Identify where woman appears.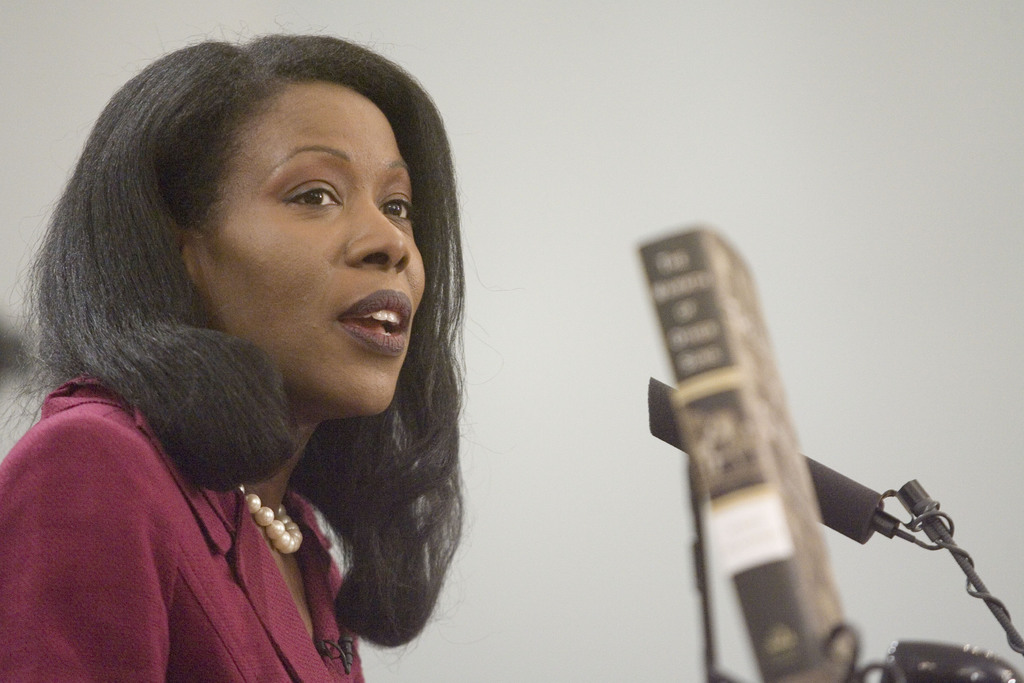
Appears at box=[0, 10, 498, 682].
